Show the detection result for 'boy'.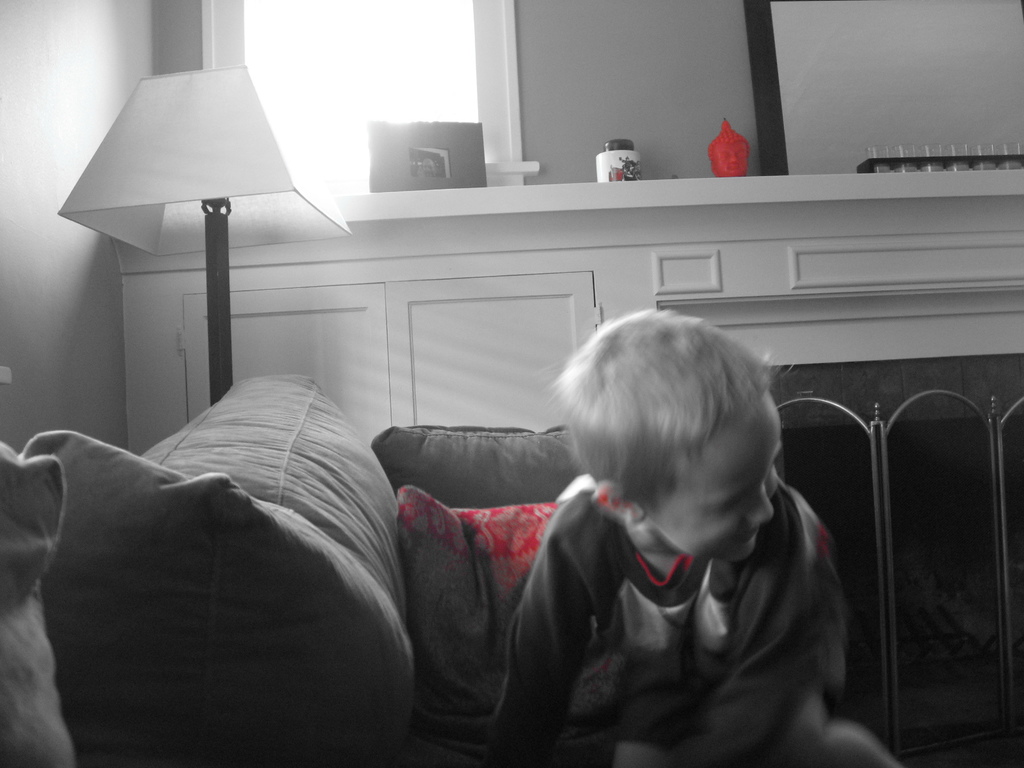
l=464, t=307, r=871, b=746.
